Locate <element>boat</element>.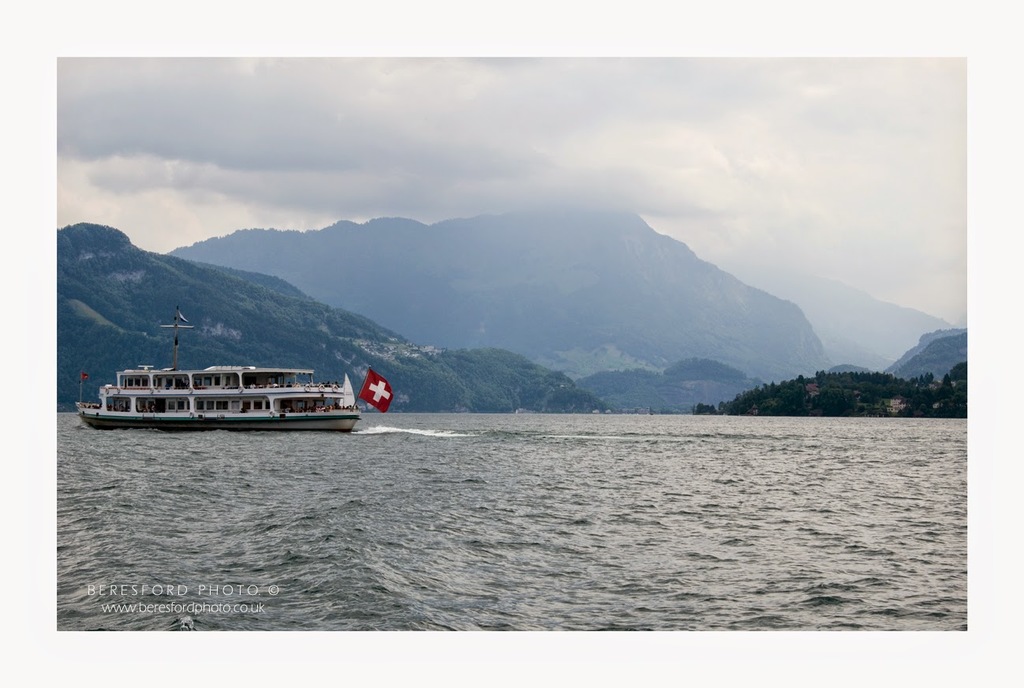
Bounding box: bbox=(64, 318, 368, 446).
